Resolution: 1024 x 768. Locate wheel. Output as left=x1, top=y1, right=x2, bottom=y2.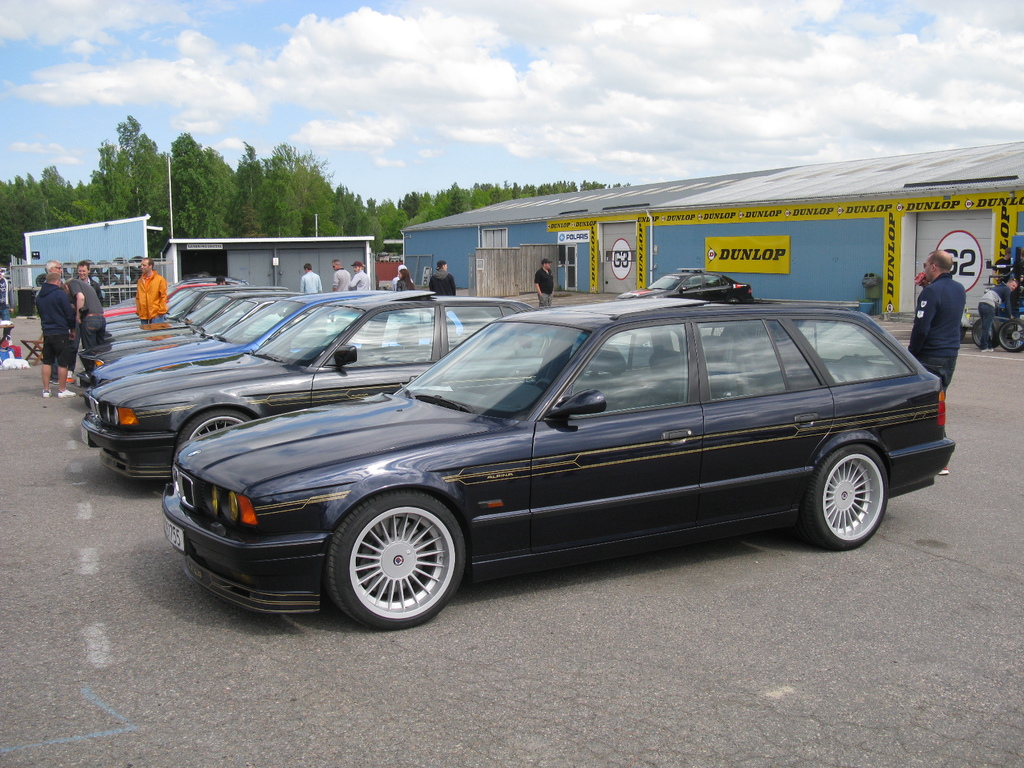
left=176, top=410, right=251, bottom=442.
